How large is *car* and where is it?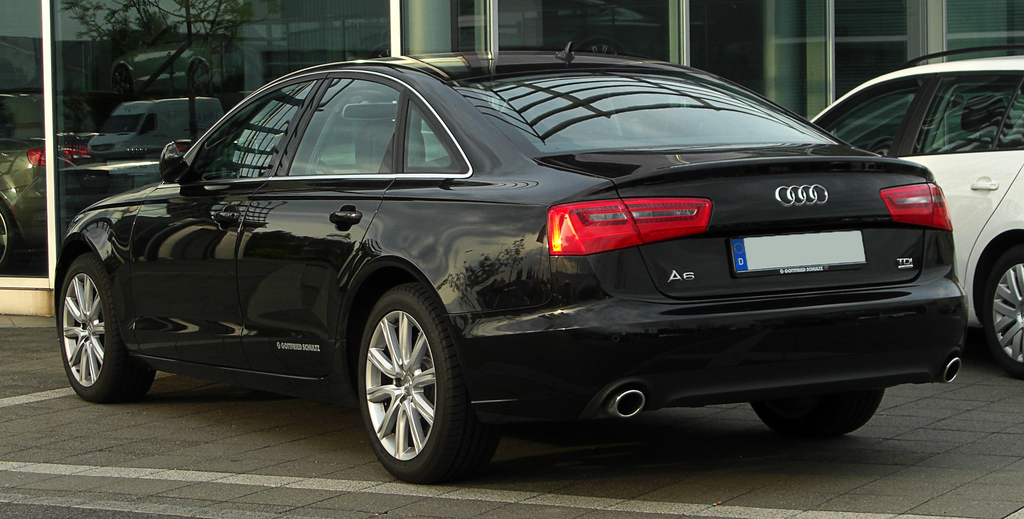
Bounding box: 110, 32, 245, 93.
